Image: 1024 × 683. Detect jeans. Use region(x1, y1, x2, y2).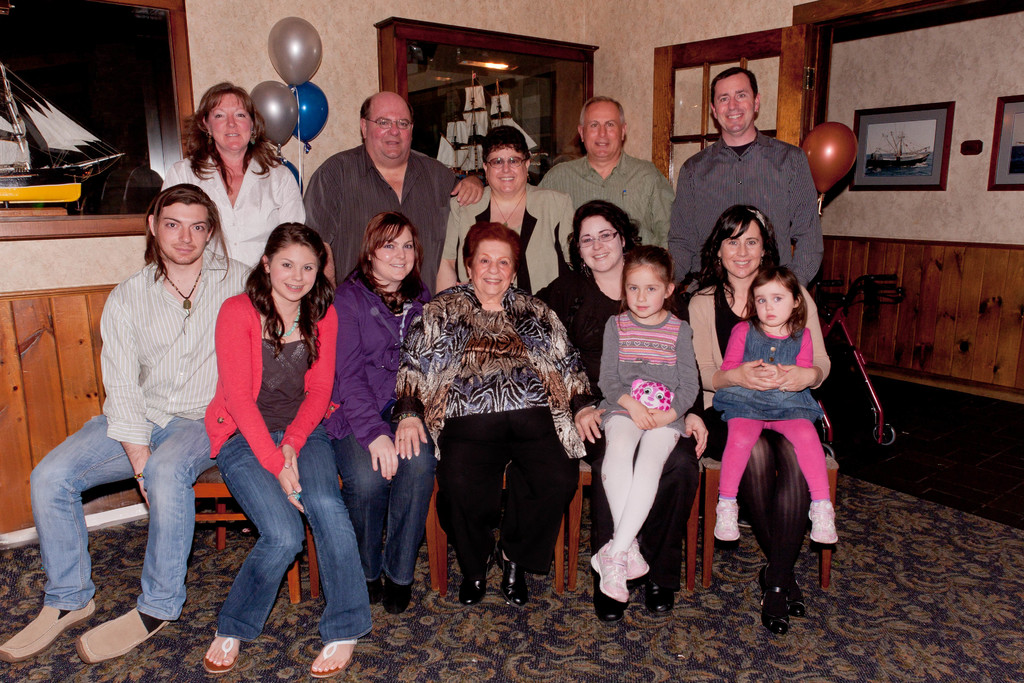
region(710, 315, 829, 418).
